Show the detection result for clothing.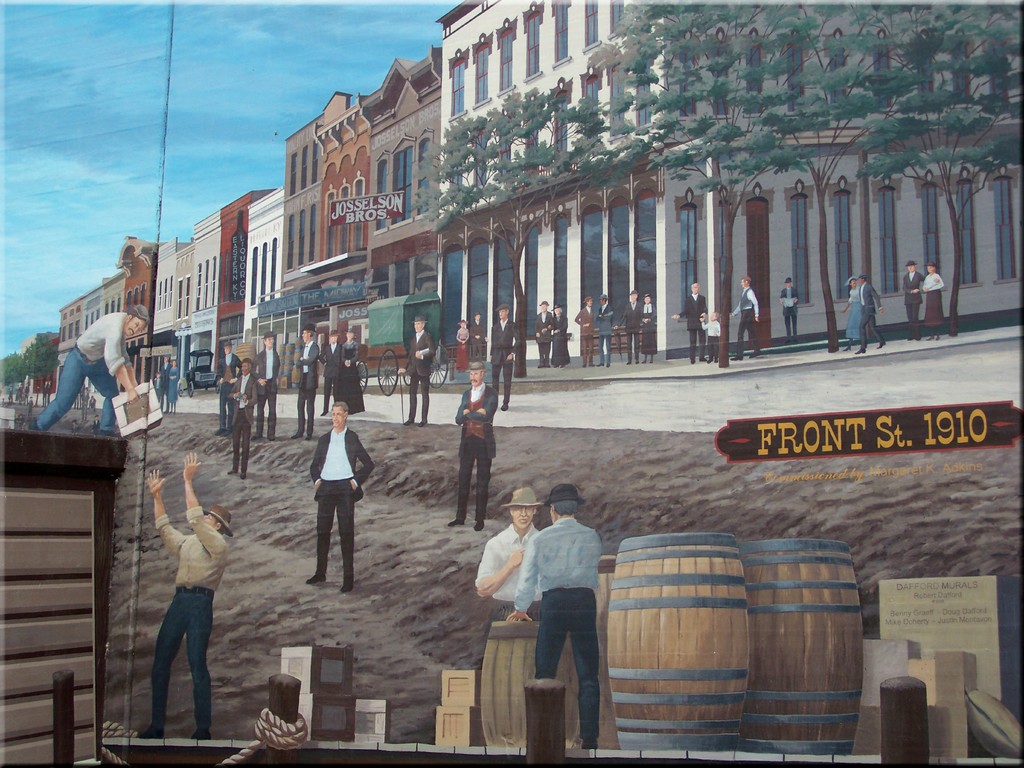
box=[227, 370, 262, 464].
